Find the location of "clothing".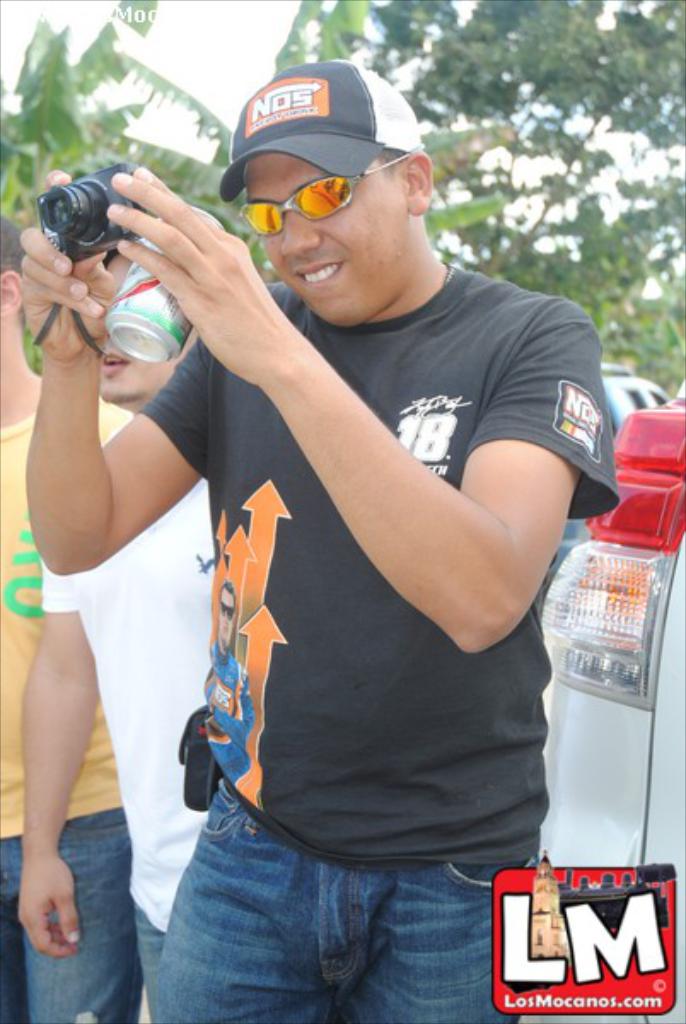
Location: crop(130, 172, 584, 978).
